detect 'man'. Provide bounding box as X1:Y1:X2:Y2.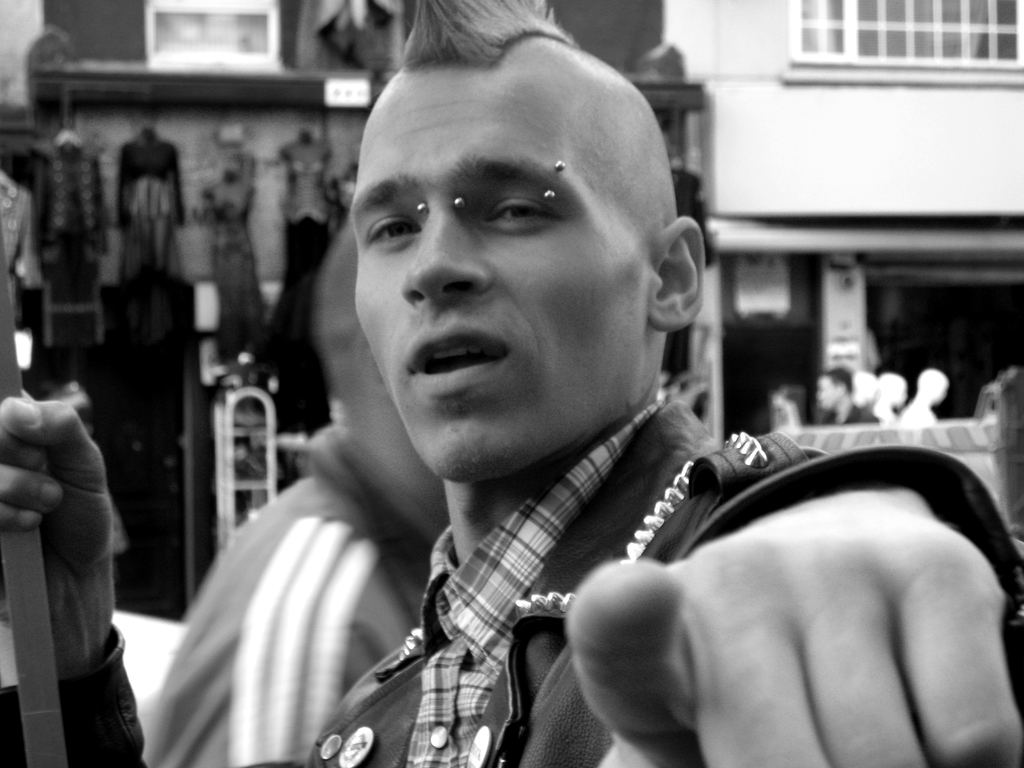
808:360:886:434.
